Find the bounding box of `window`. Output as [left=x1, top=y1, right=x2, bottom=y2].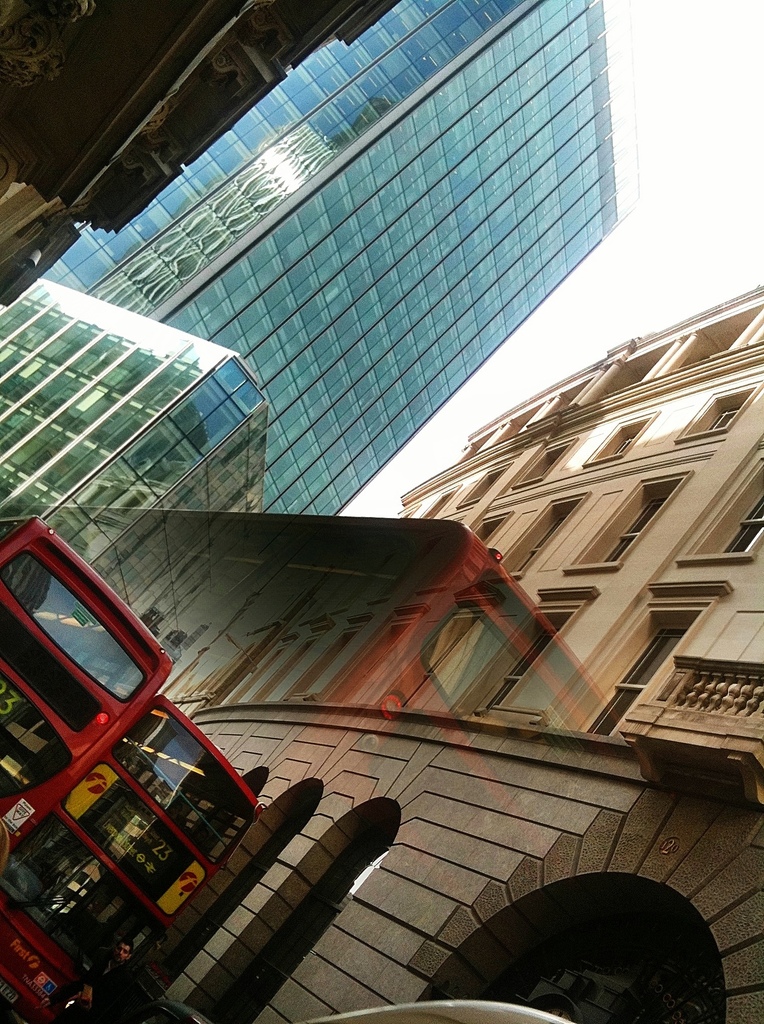
[left=680, top=459, right=763, bottom=562].
